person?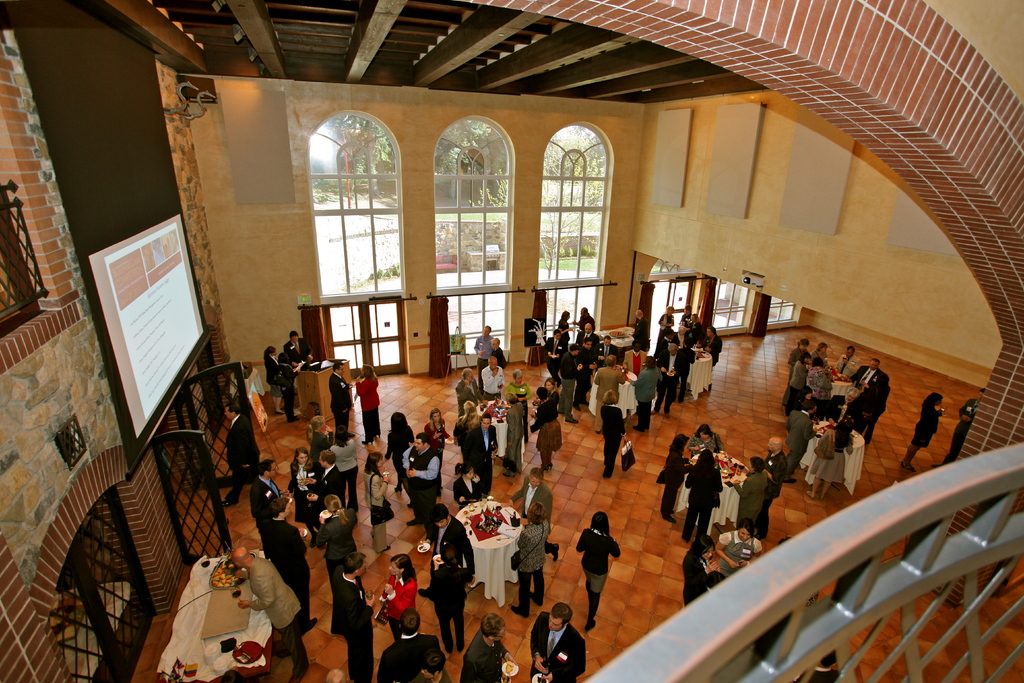
x1=655, y1=329, x2=672, y2=365
